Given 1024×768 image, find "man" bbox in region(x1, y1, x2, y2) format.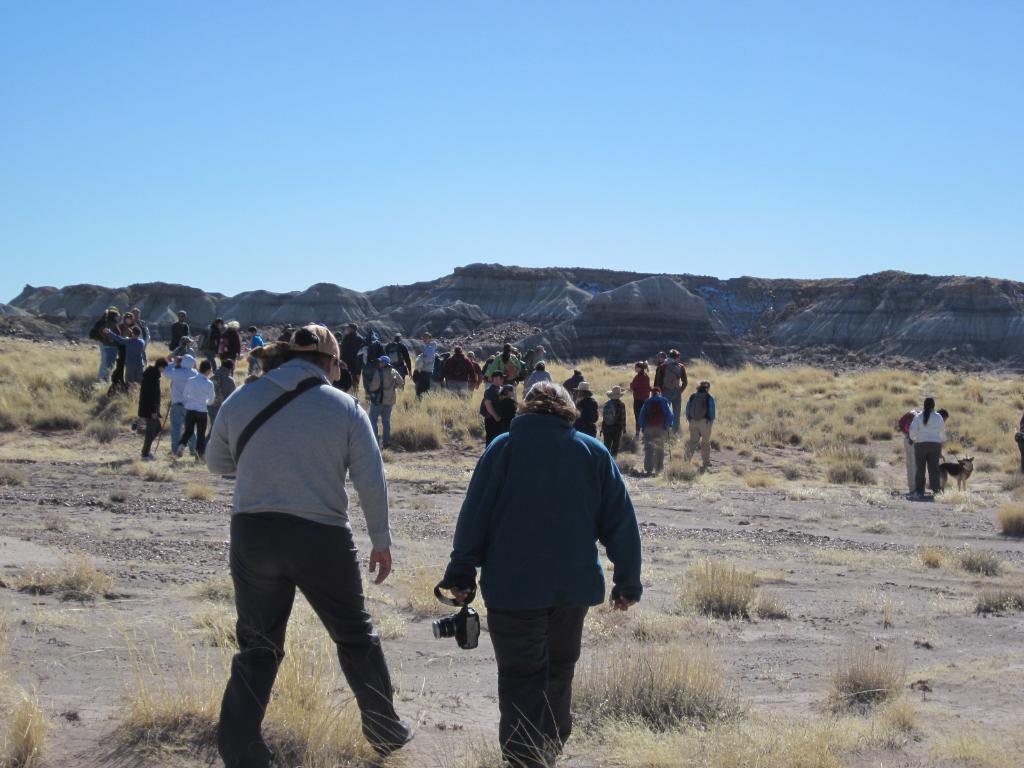
region(161, 353, 198, 455).
